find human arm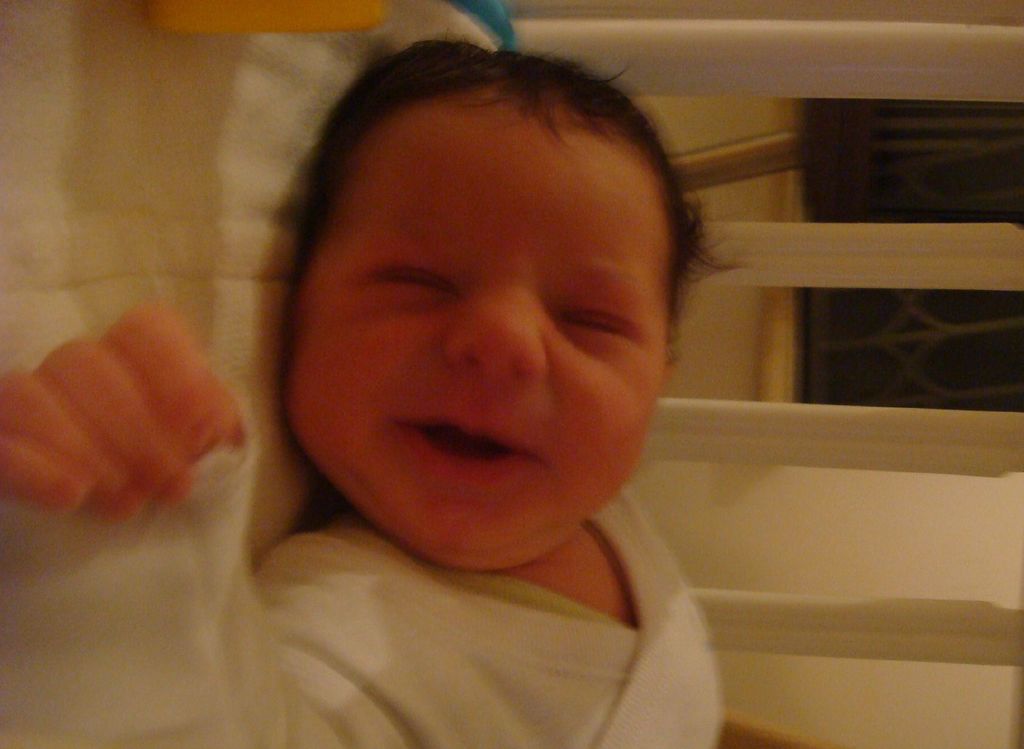
<region>0, 268, 278, 641</region>
